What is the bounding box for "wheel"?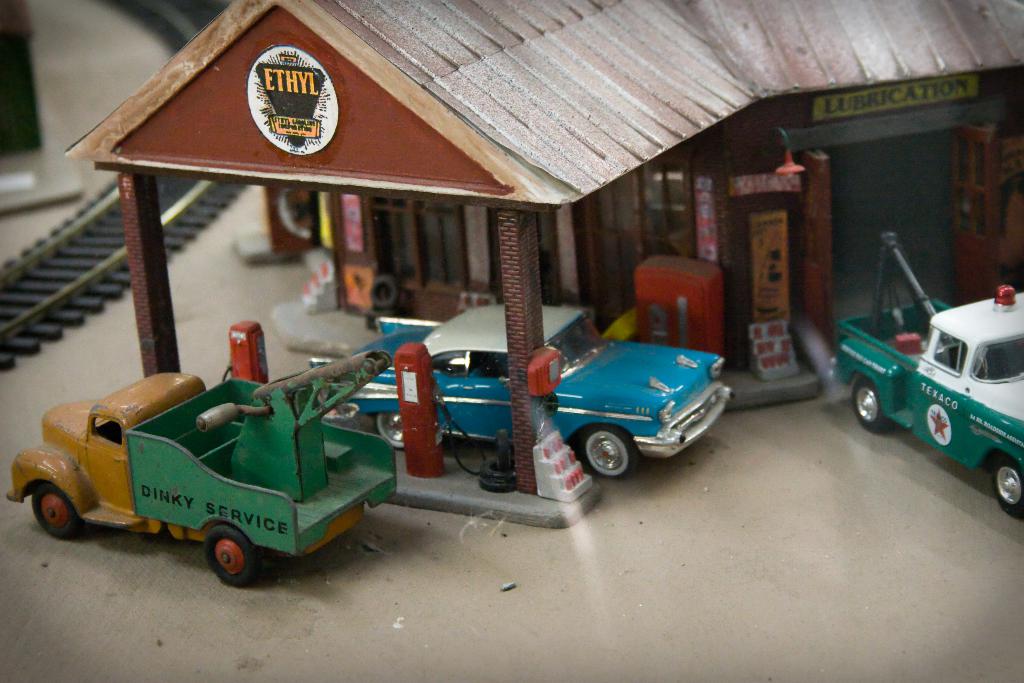
[left=989, top=454, right=1023, bottom=518].
